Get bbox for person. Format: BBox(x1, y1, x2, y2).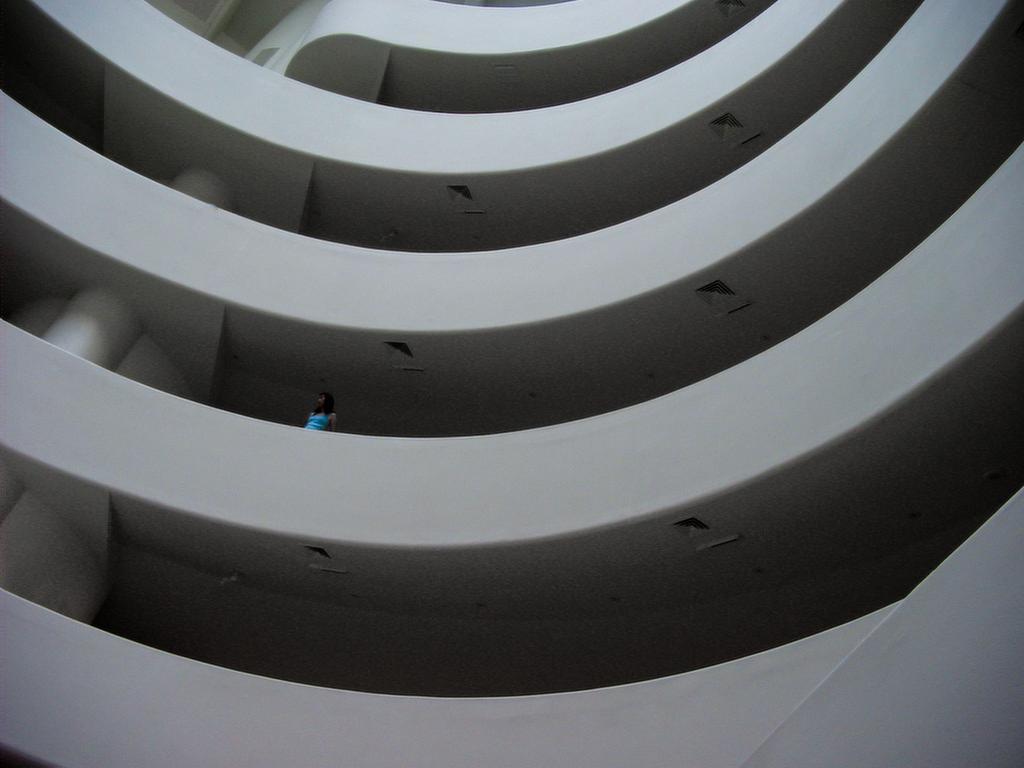
BBox(309, 393, 337, 429).
